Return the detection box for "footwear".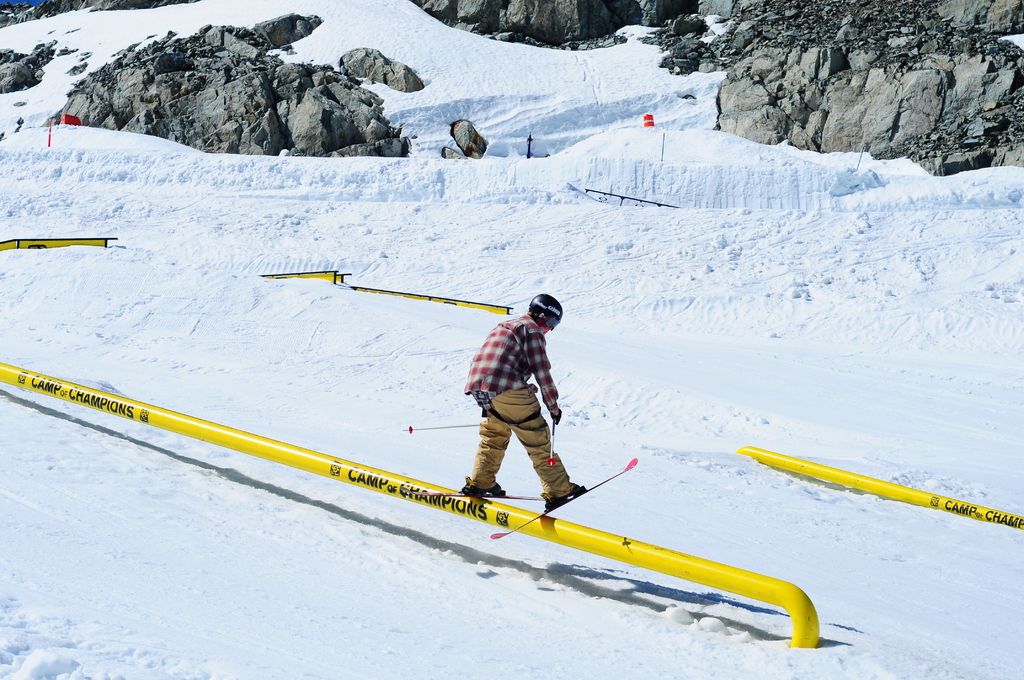
(x1=454, y1=473, x2=508, y2=496).
